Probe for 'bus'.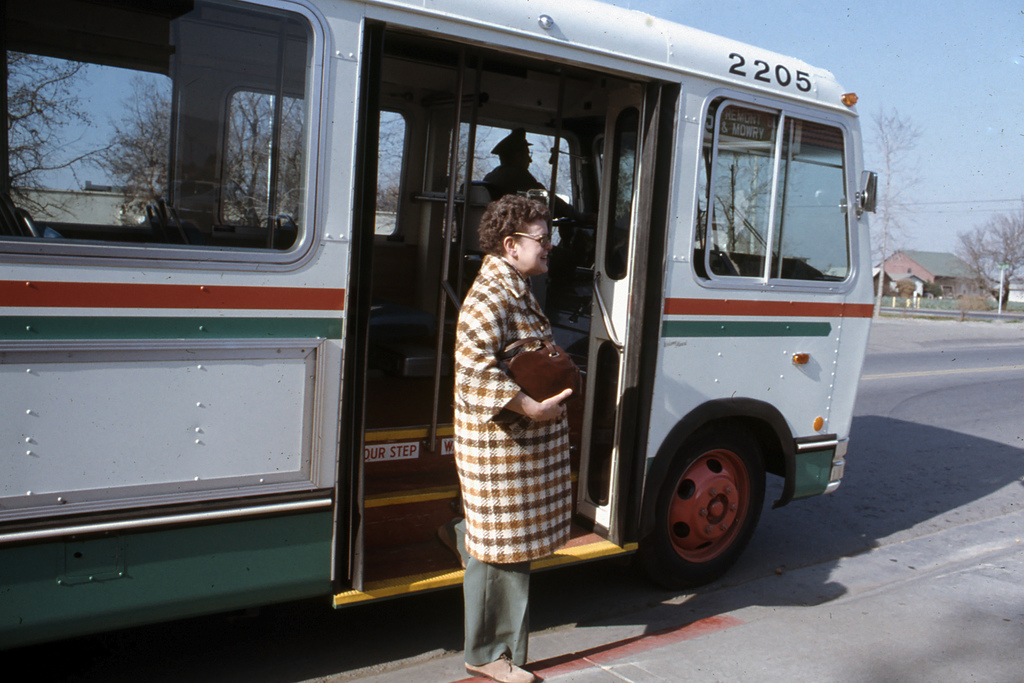
Probe result: rect(0, 0, 879, 650).
